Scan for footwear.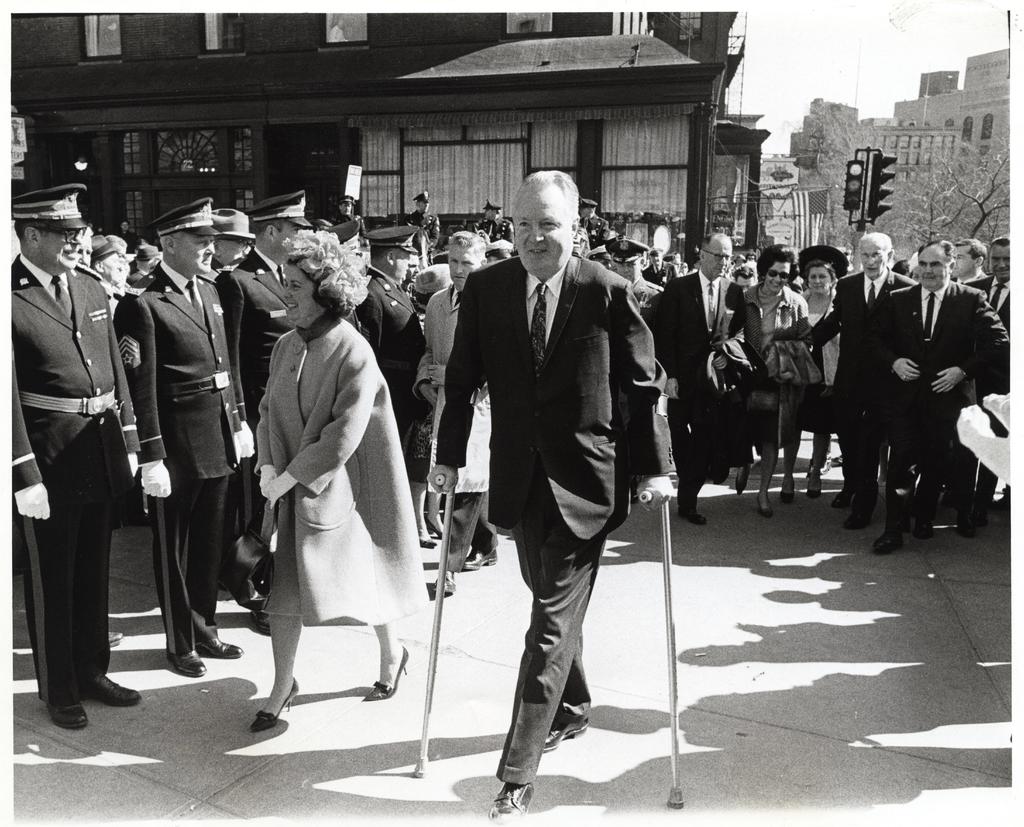
Scan result: l=227, t=685, r=311, b=757.
